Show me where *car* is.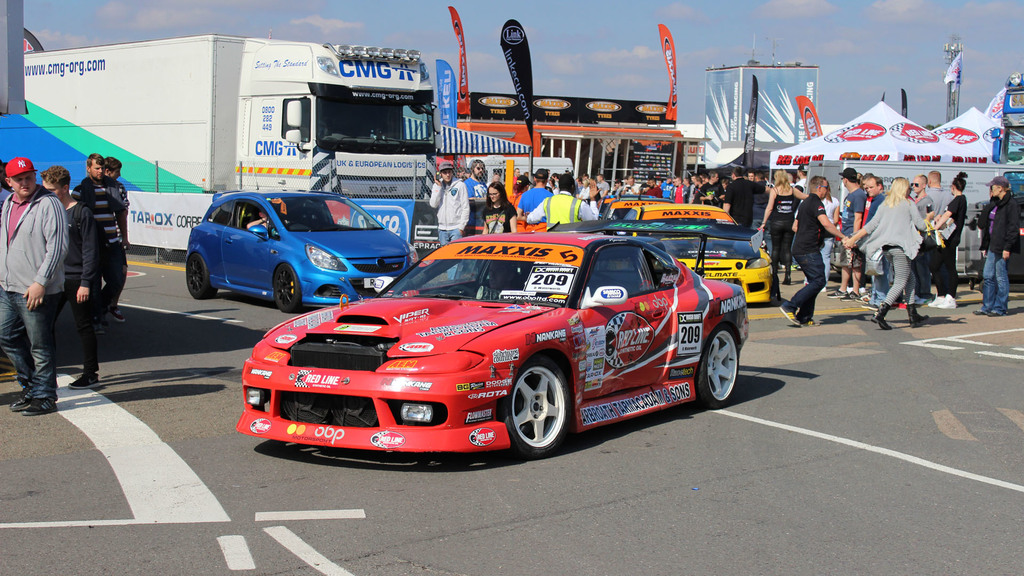
*car* is at {"x1": 234, "y1": 214, "x2": 757, "y2": 460}.
